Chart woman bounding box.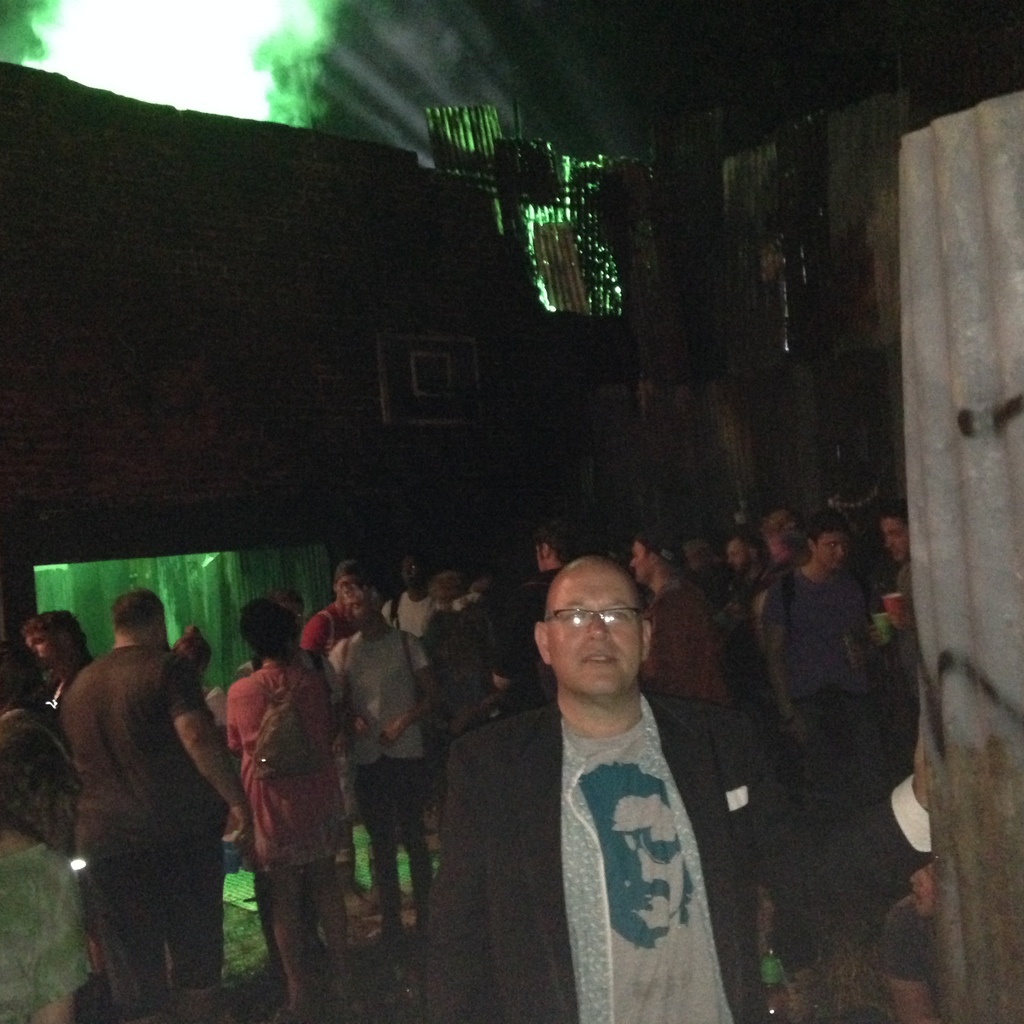
Charted: (left=169, top=628, right=232, bottom=988).
